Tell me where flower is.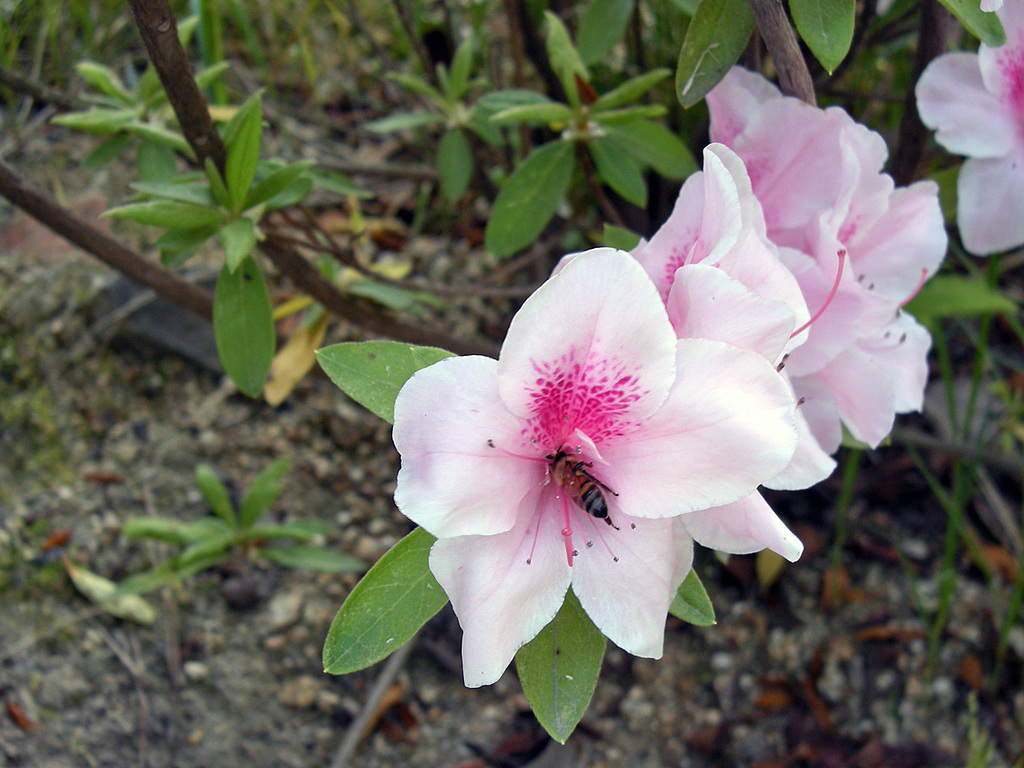
flower is at bbox=(912, 0, 1023, 254).
